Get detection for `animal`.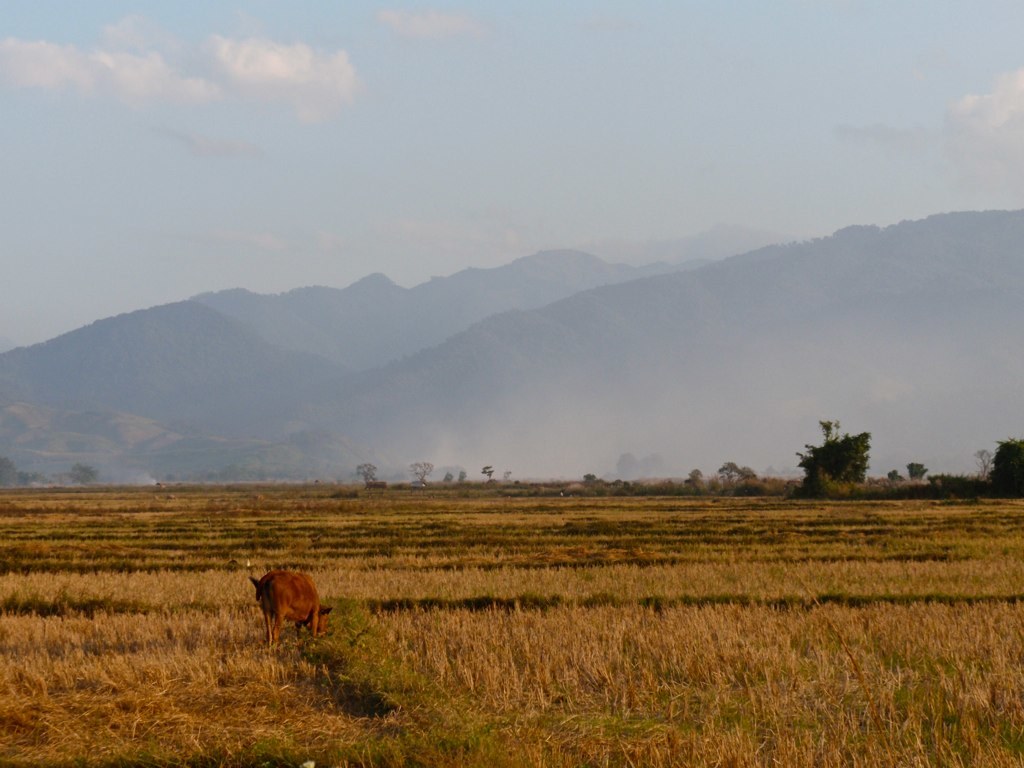
Detection: detection(250, 571, 335, 647).
